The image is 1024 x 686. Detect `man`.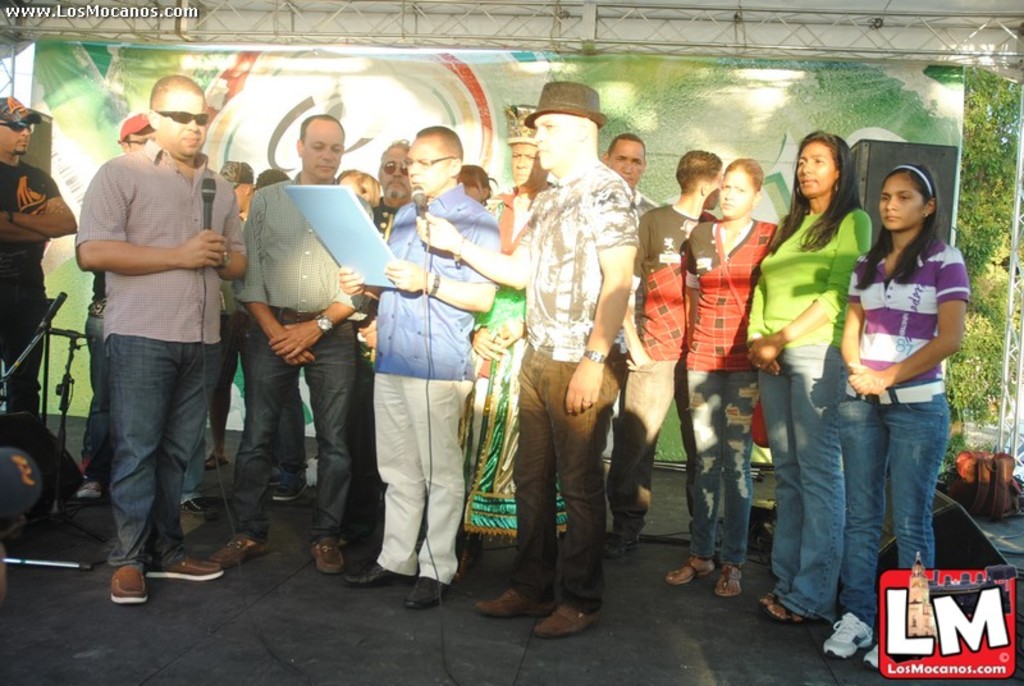
Detection: 340,122,498,613.
